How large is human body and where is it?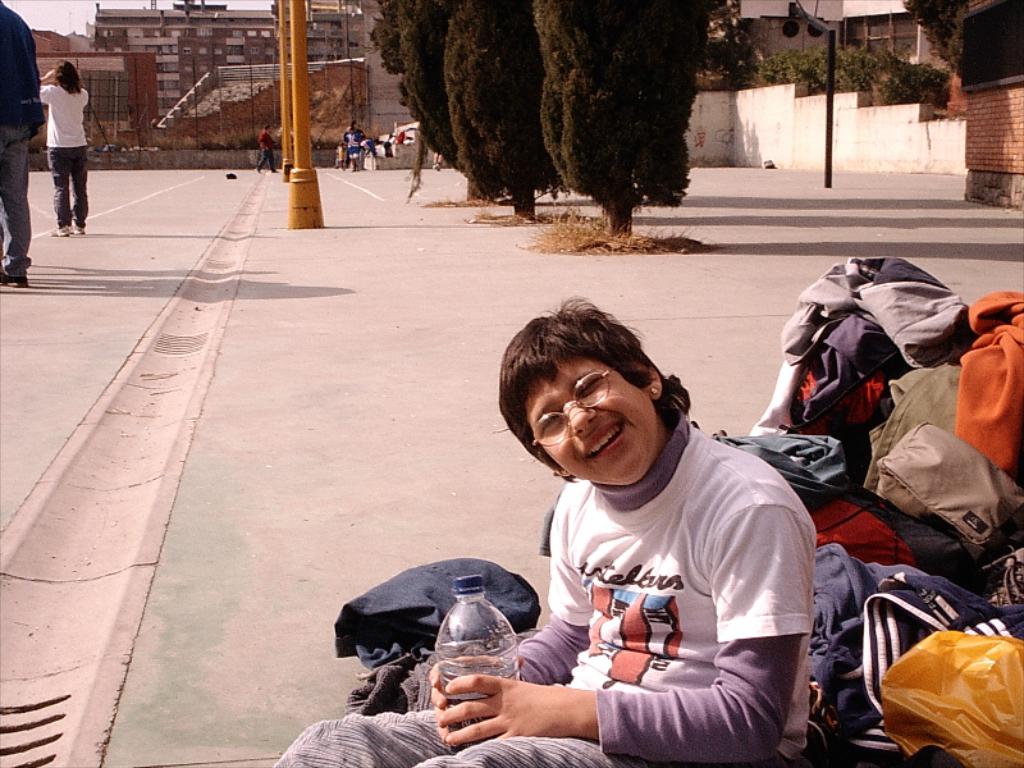
Bounding box: [0, 0, 56, 289].
